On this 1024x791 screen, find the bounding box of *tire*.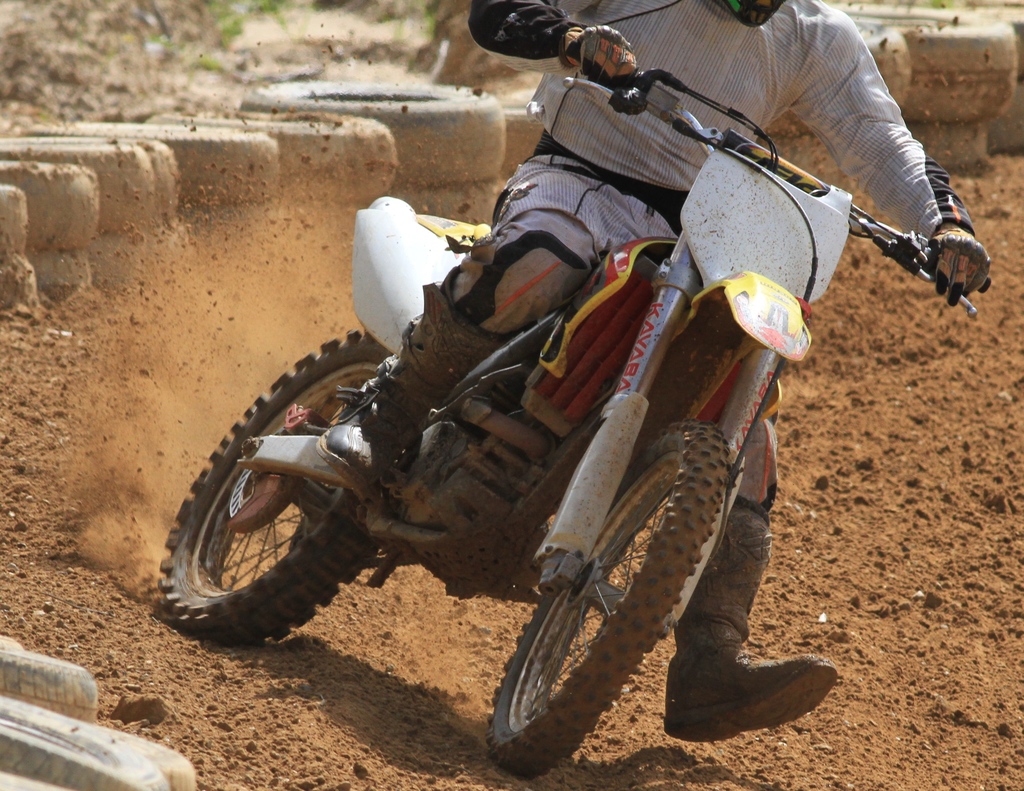
Bounding box: [249,78,506,186].
